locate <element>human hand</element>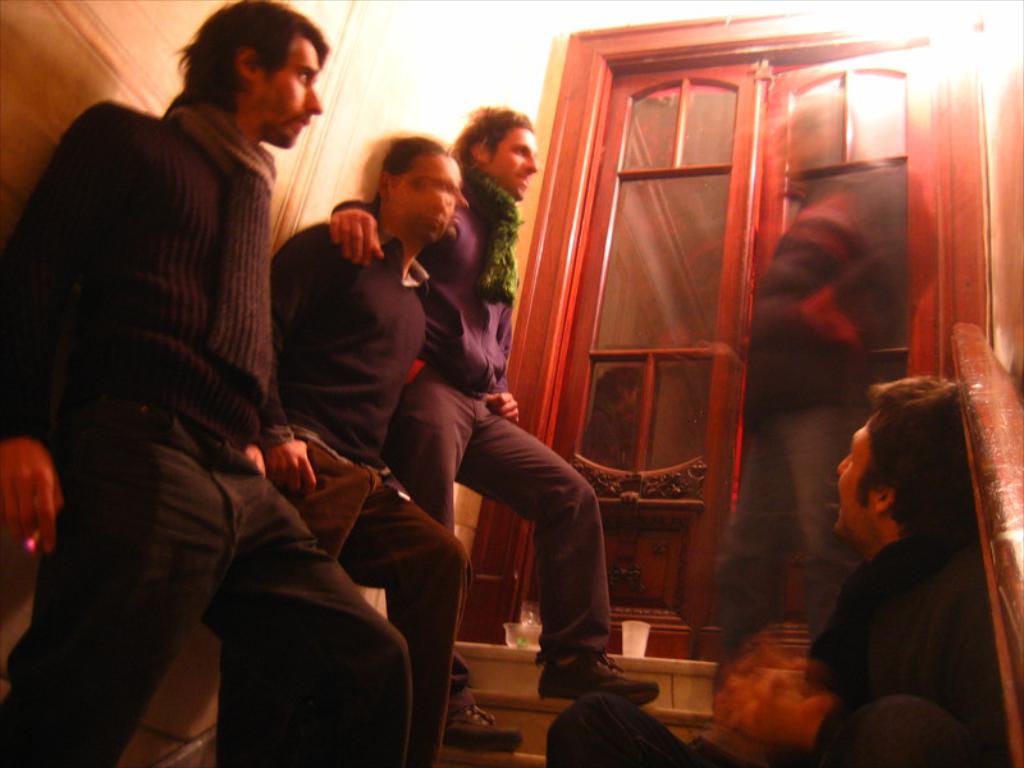
(left=0, top=438, right=68, bottom=550)
